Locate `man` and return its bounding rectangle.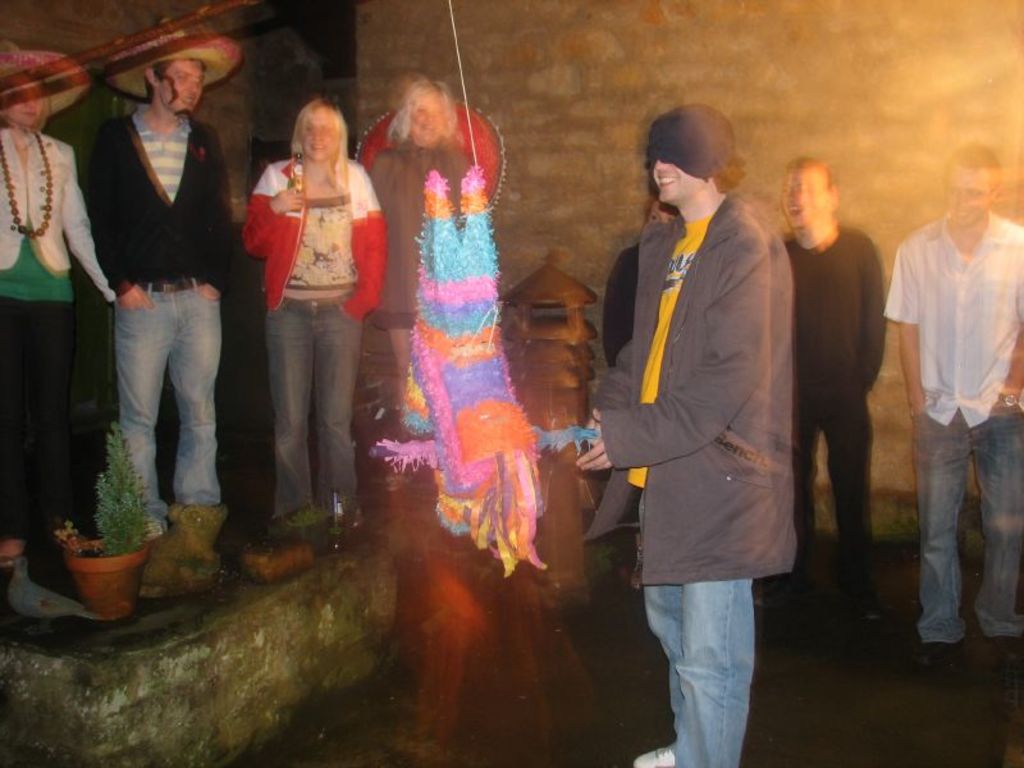
left=563, top=97, right=797, bottom=765.
